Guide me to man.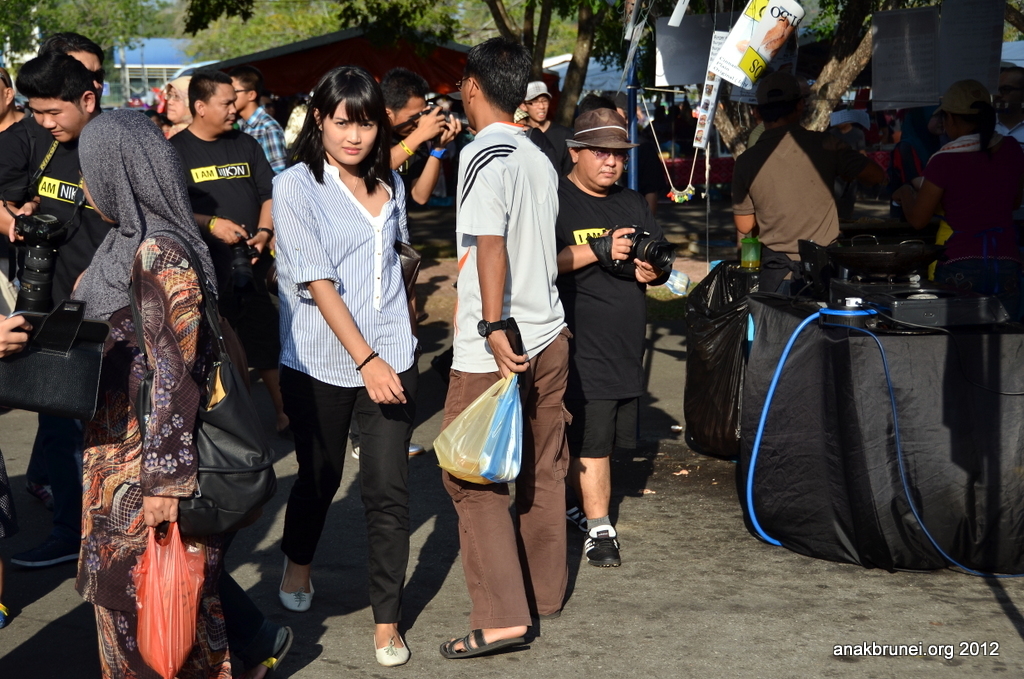
Guidance: box(906, 93, 1023, 294).
